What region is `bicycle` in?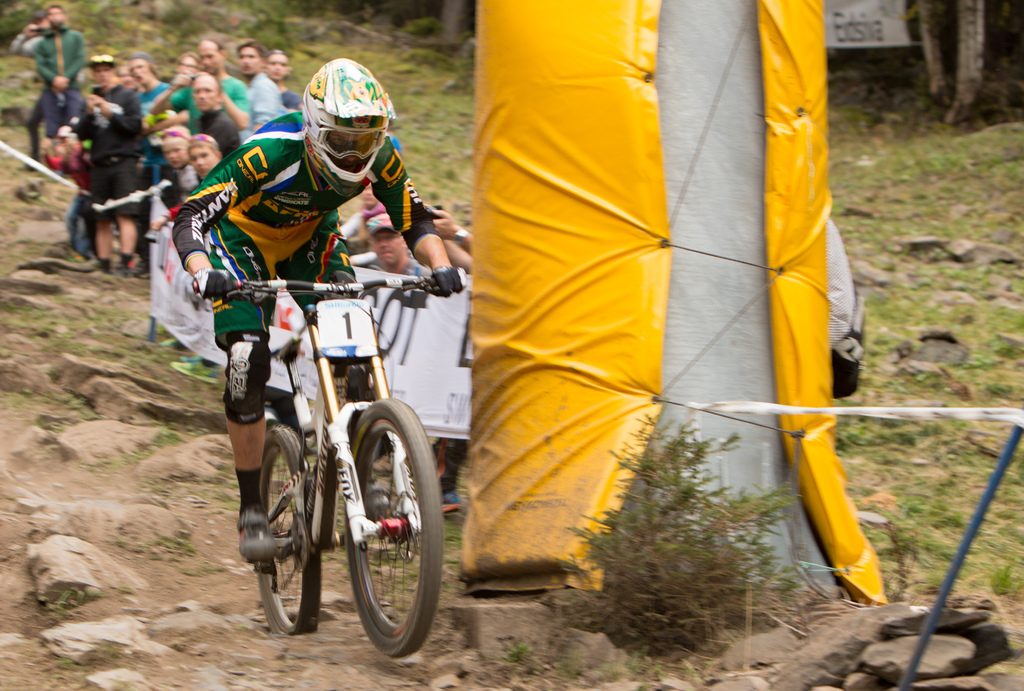
209,229,467,656.
